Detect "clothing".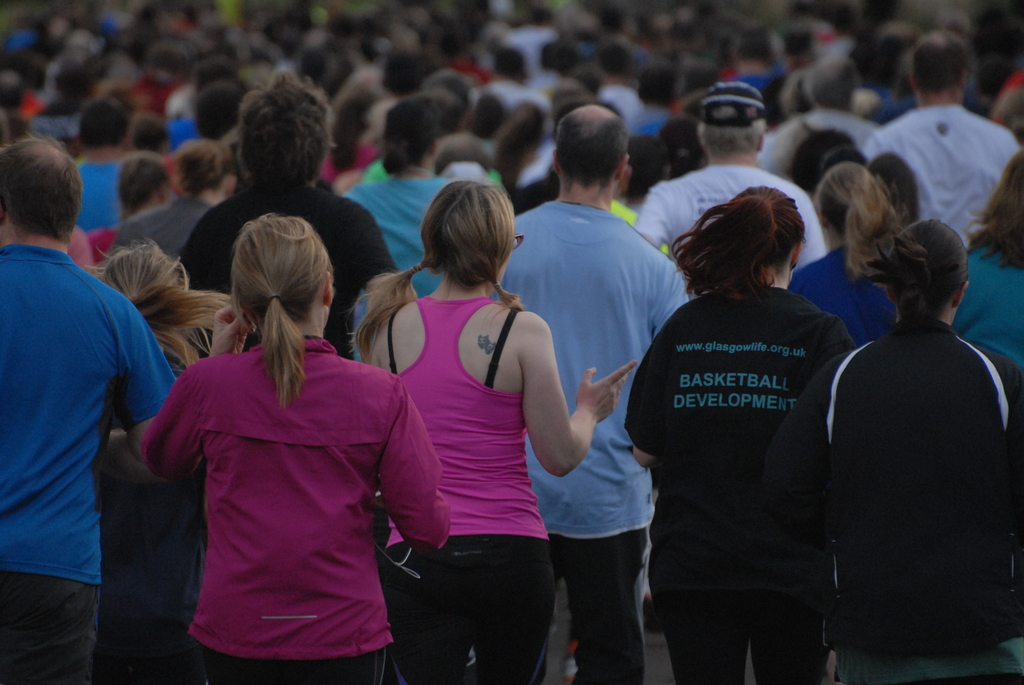
Detected at (861,104,1021,251).
